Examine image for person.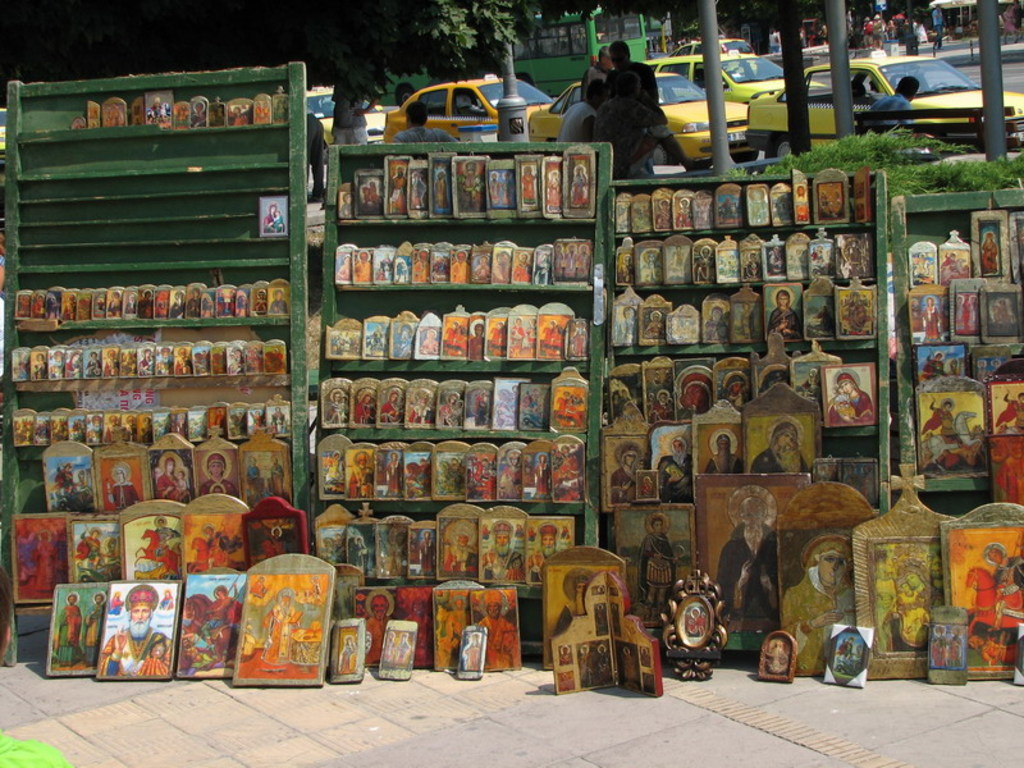
Examination result: <box>639,511,675,612</box>.
